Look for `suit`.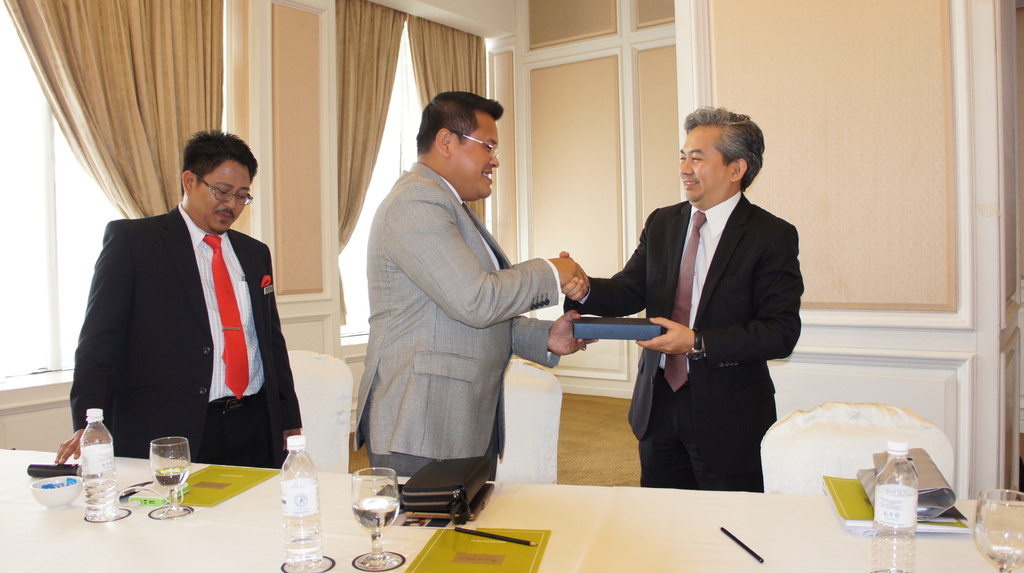
Found: 67,147,294,469.
